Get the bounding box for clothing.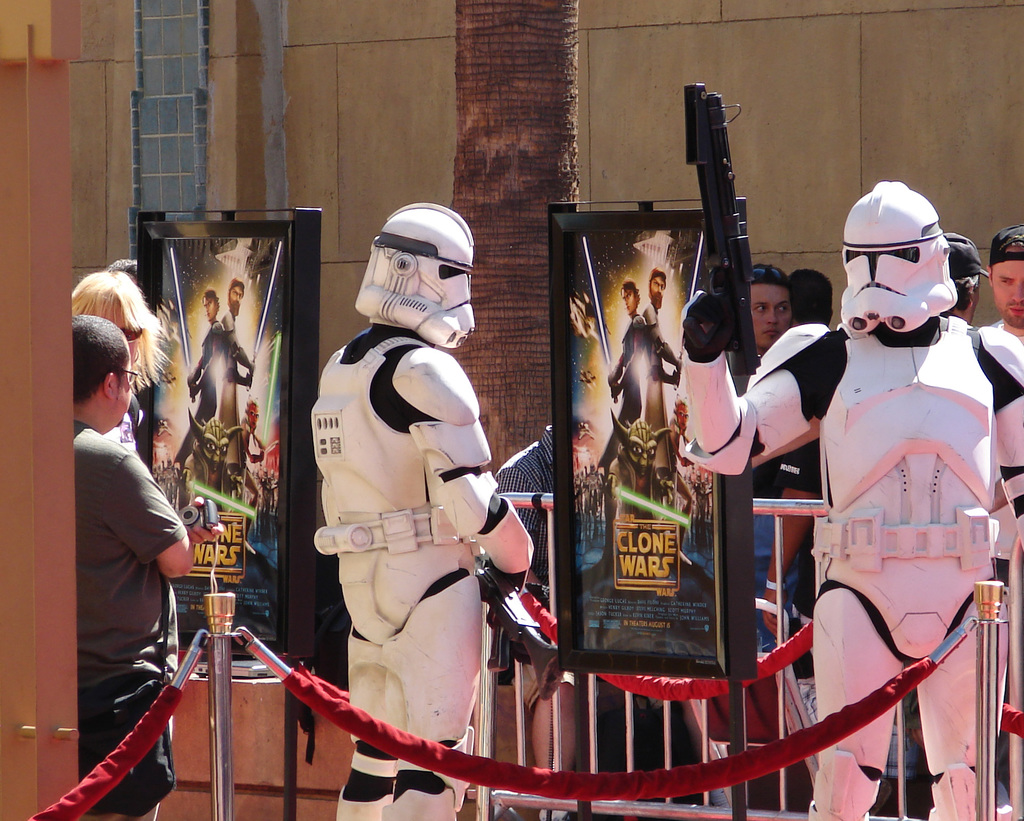
rect(71, 416, 188, 818).
